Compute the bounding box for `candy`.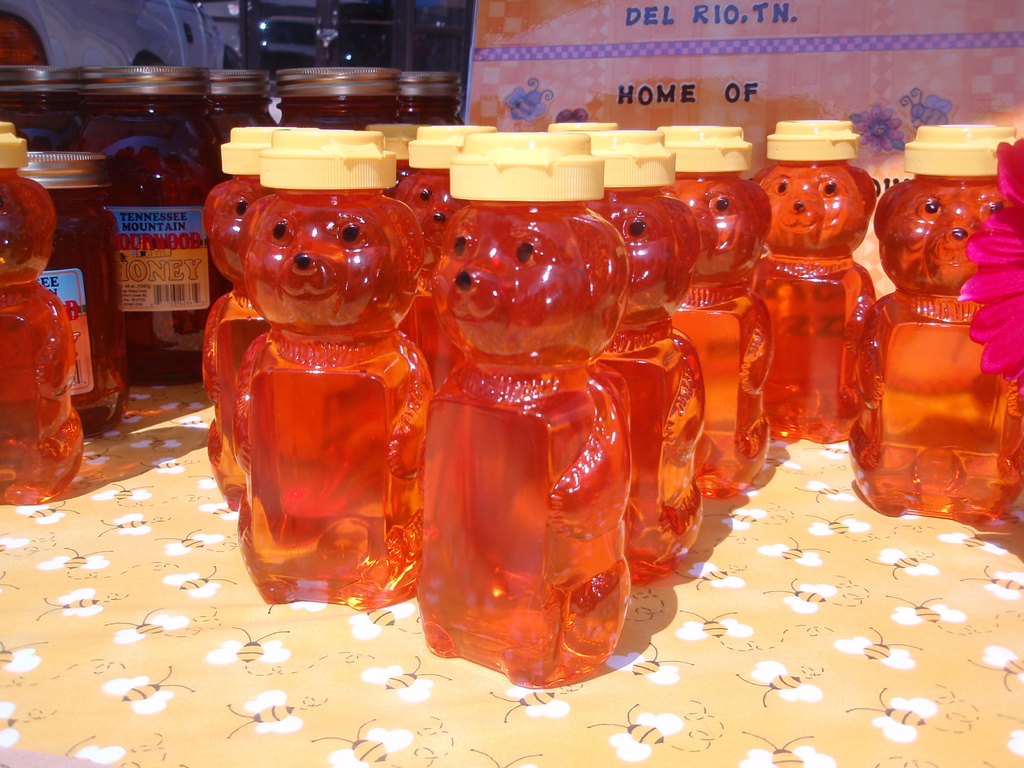
(0,124,1022,689).
